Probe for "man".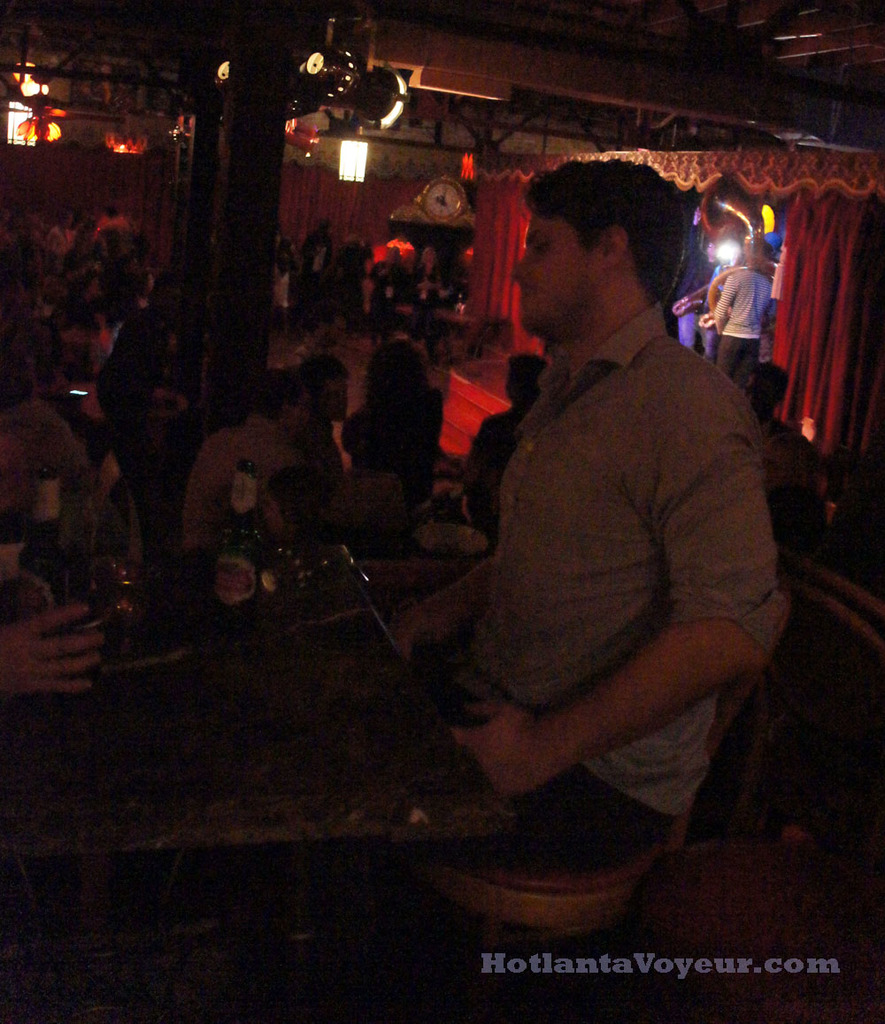
Probe result: [x1=734, y1=360, x2=797, y2=493].
